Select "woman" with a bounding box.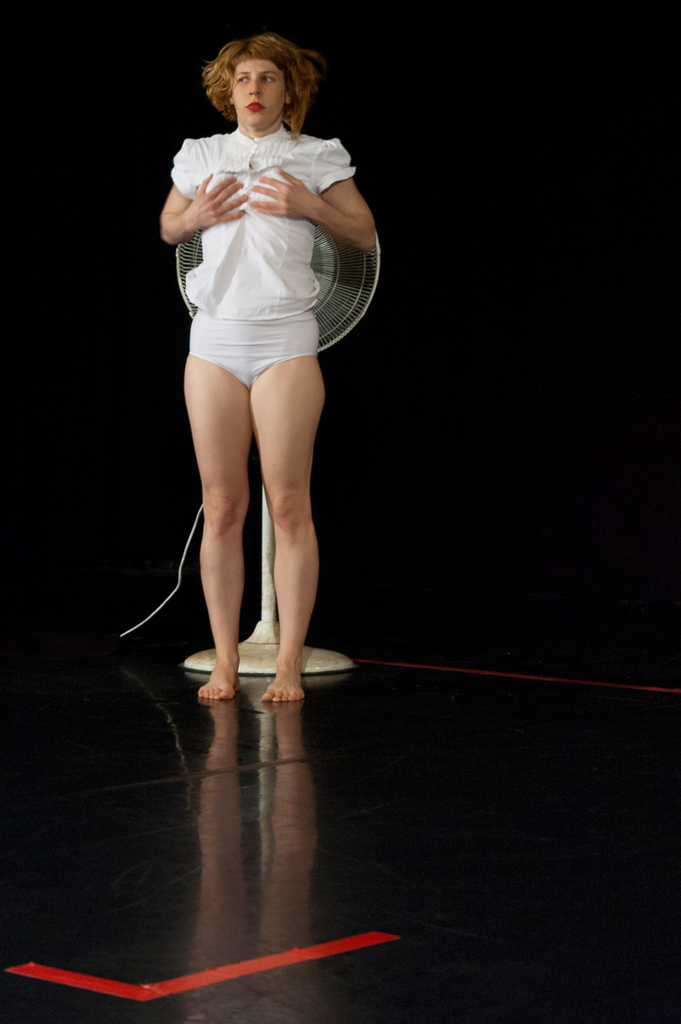
150 47 371 685.
